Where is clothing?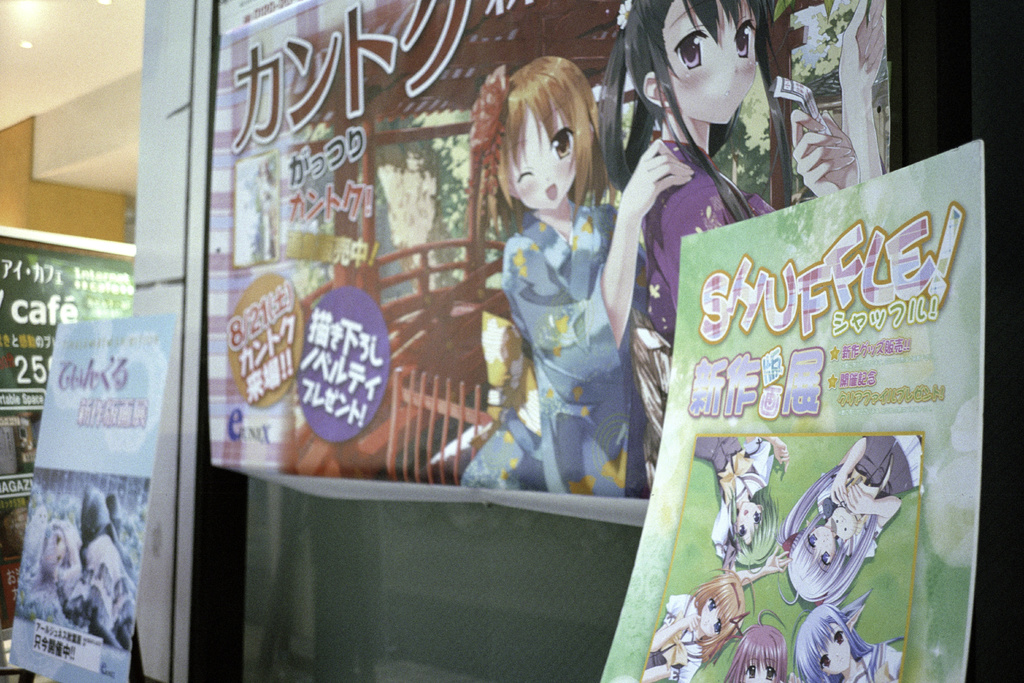
detection(643, 598, 701, 682).
